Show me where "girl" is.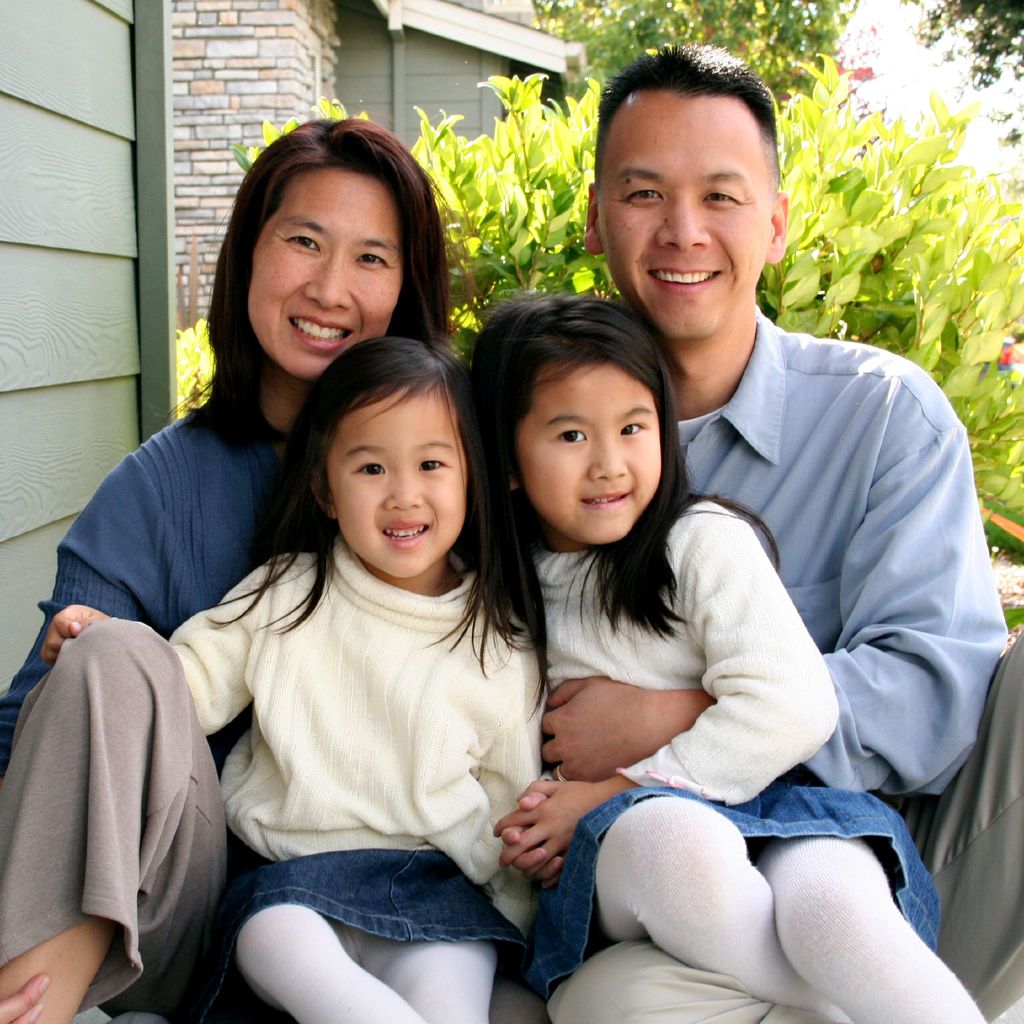
"girl" is at region(469, 297, 987, 1023).
